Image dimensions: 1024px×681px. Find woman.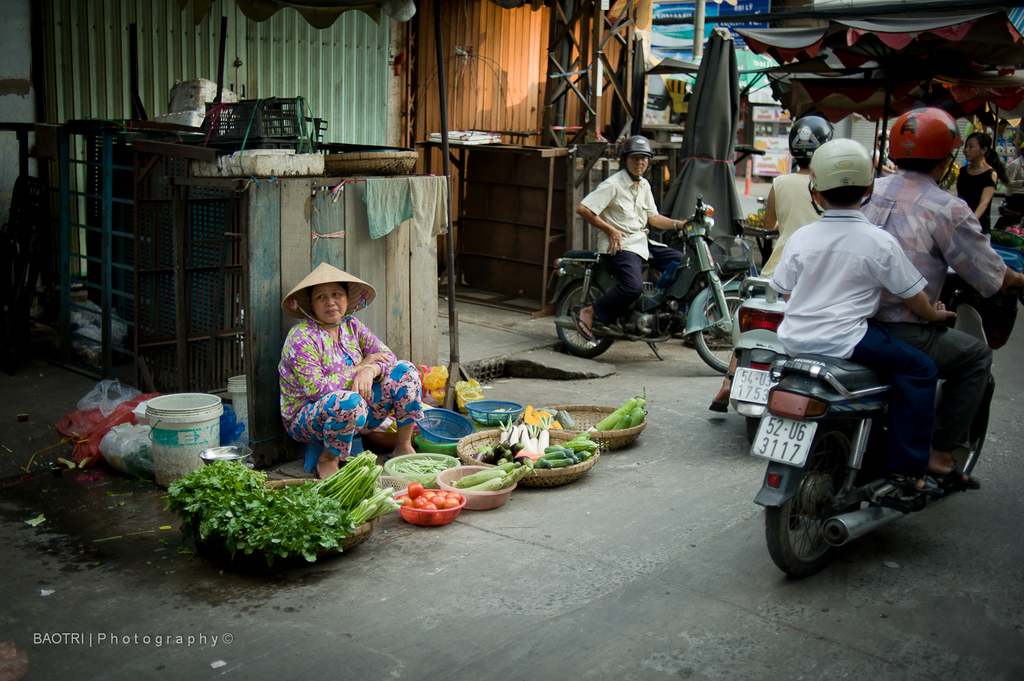
957,130,1010,242.
